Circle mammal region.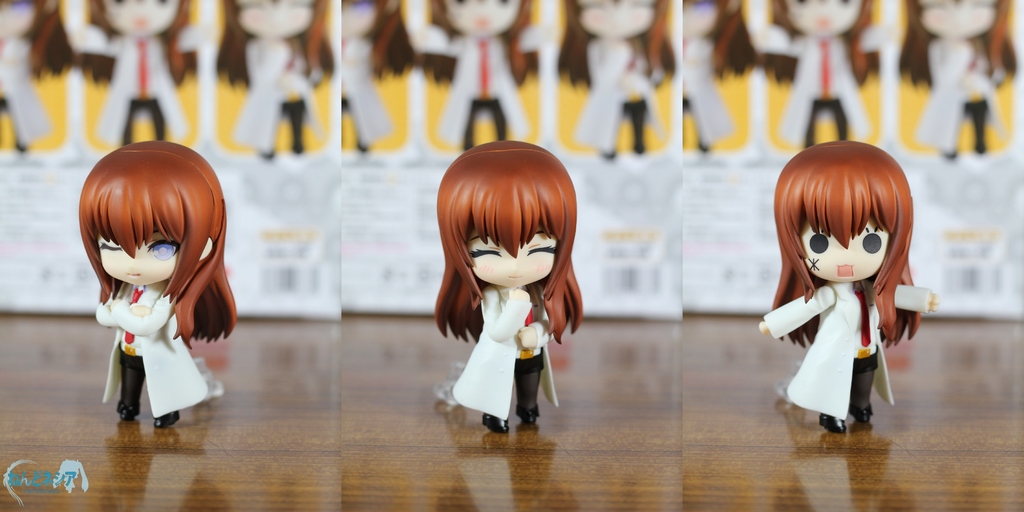
Region: Rect(747, 0, 893, 144).
